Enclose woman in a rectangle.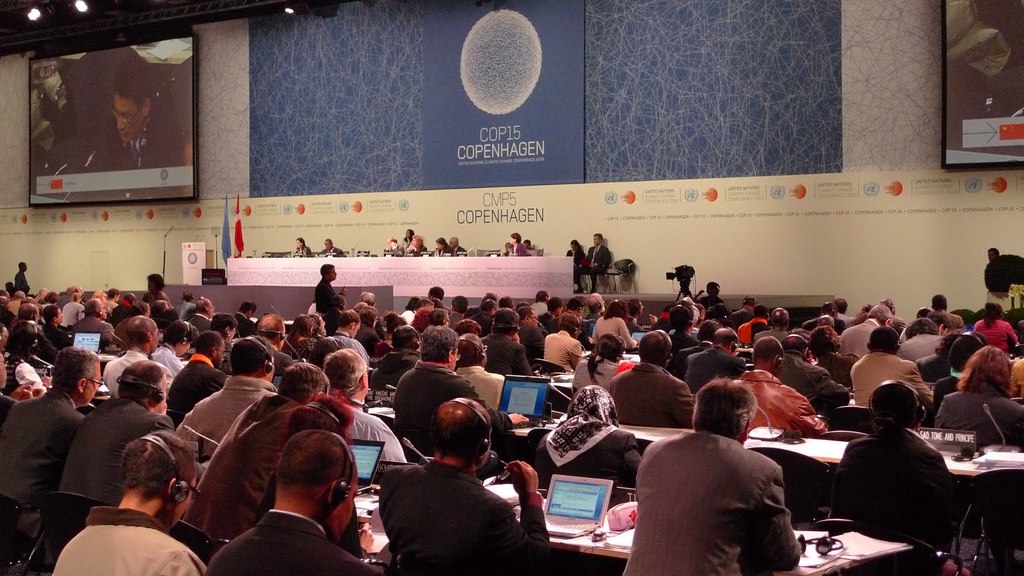
[408,234,429,255].
